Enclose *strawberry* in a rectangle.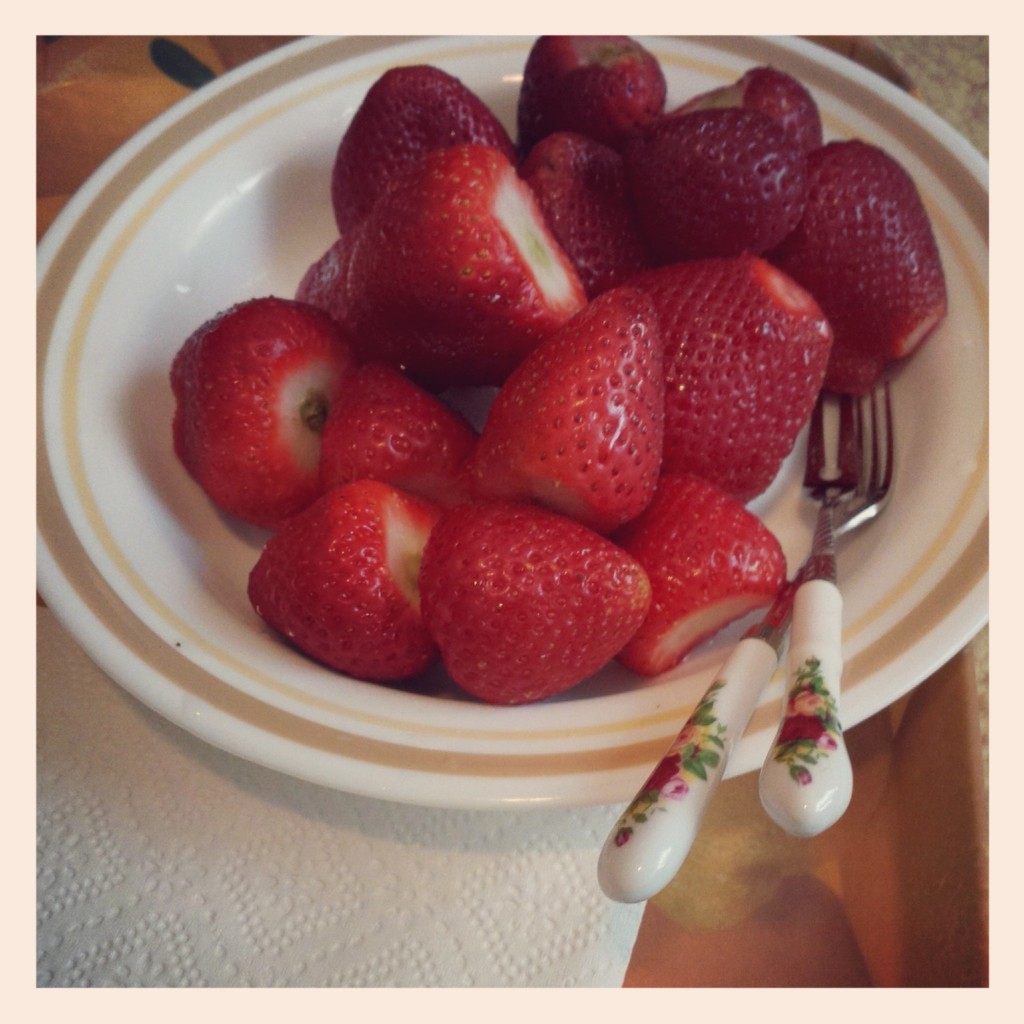
{"left": 415, "top": 490, "right": 648, "bottom": 696}.
